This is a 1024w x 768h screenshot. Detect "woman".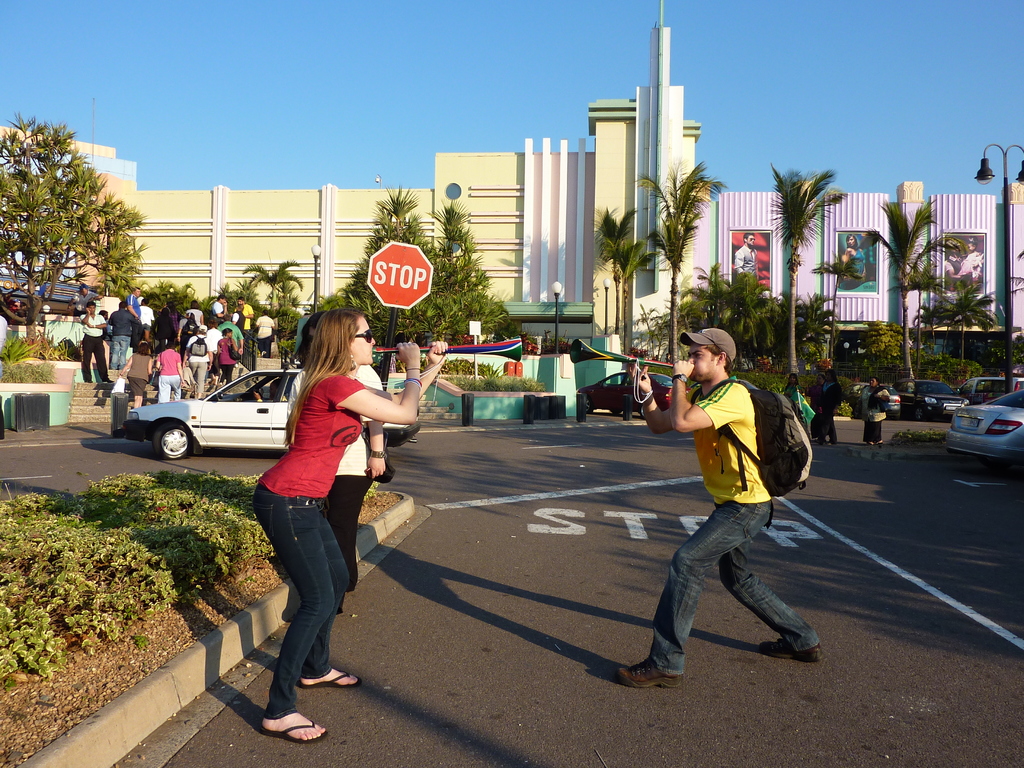
{"left": 291, "top": 315, "right": 385, "bottom": 611}.
